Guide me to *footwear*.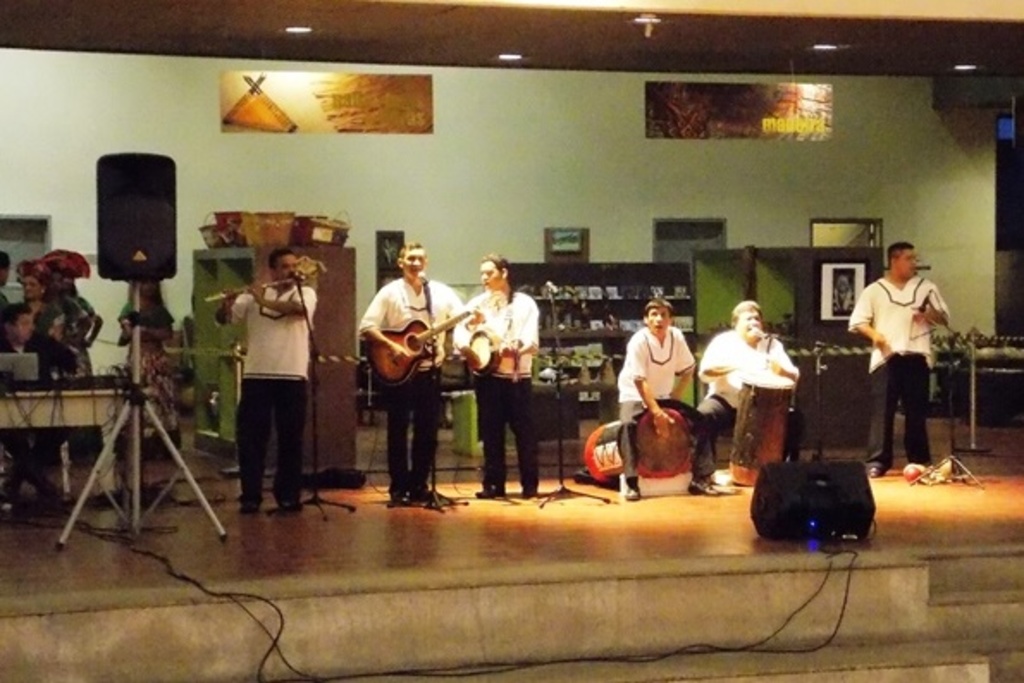
Guidance: <box>408,478,435,494</box>.
